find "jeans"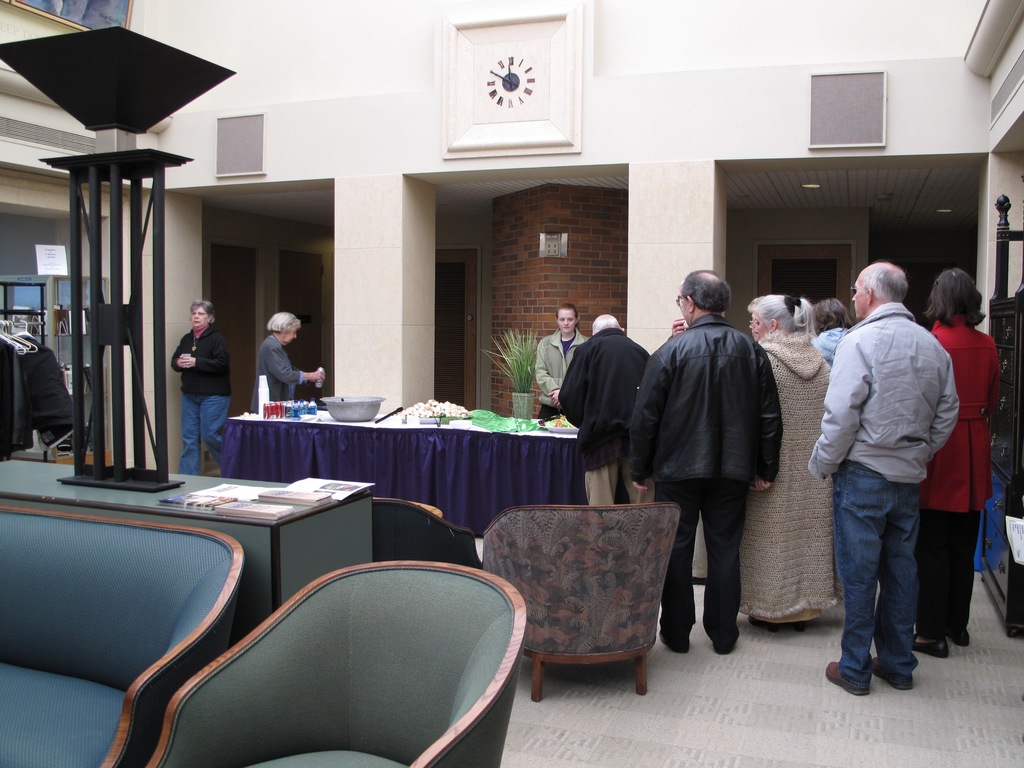
region(178, 396, 234, 476)
